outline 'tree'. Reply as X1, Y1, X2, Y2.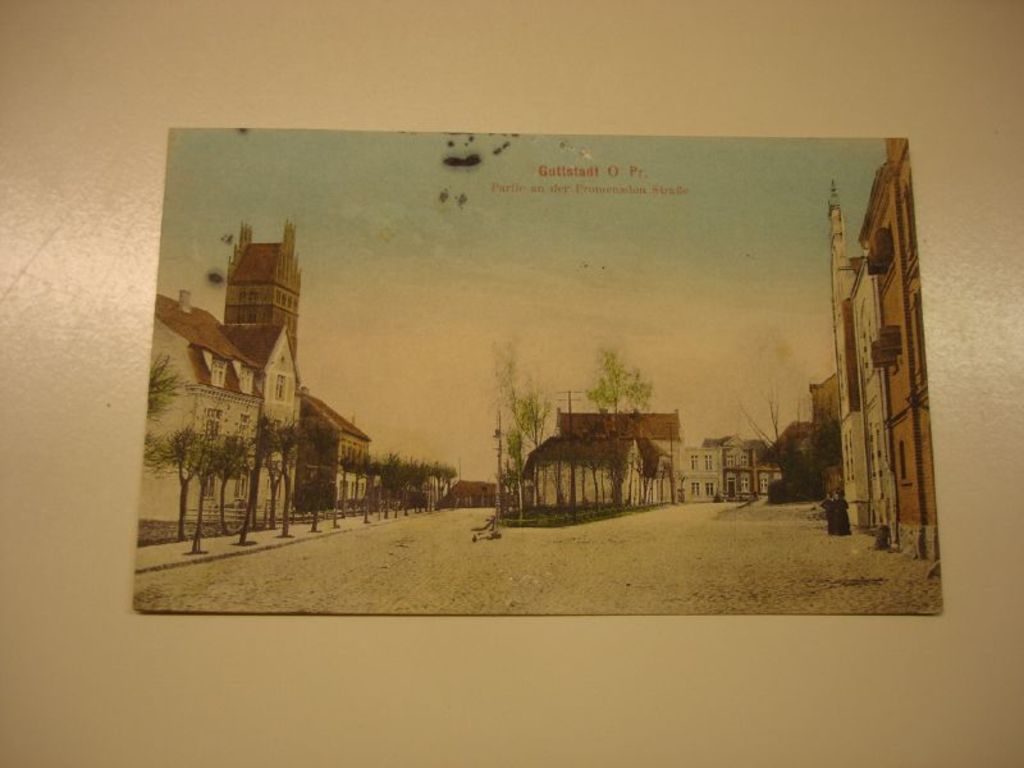
585, 343, 657, 508.
